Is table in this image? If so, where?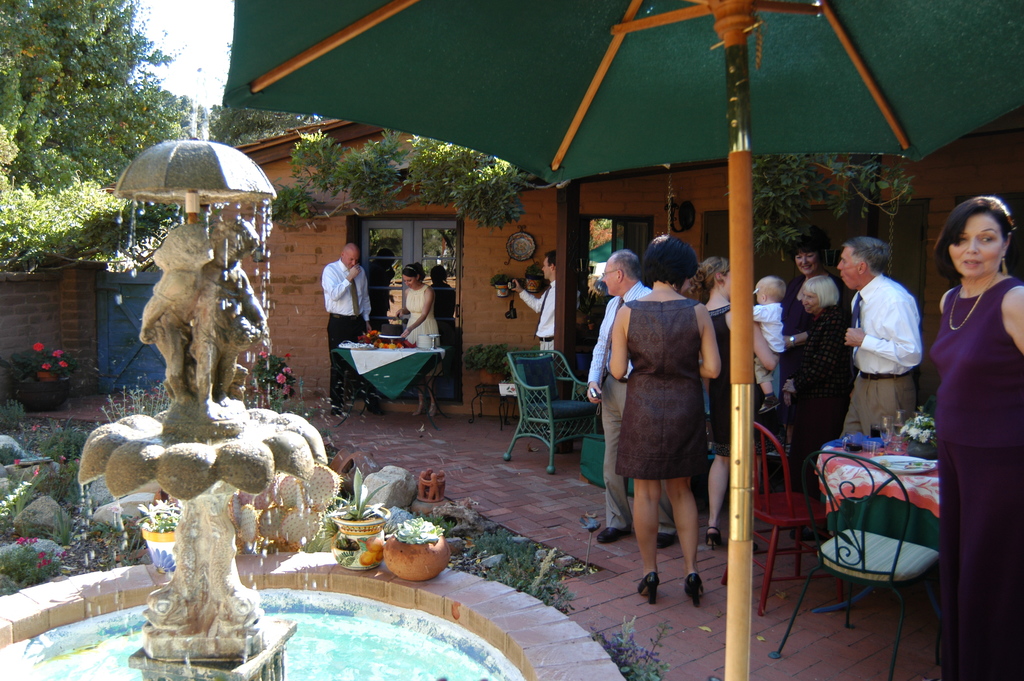
Yes, at (left=811, top=427, right=942, bottom=612).
